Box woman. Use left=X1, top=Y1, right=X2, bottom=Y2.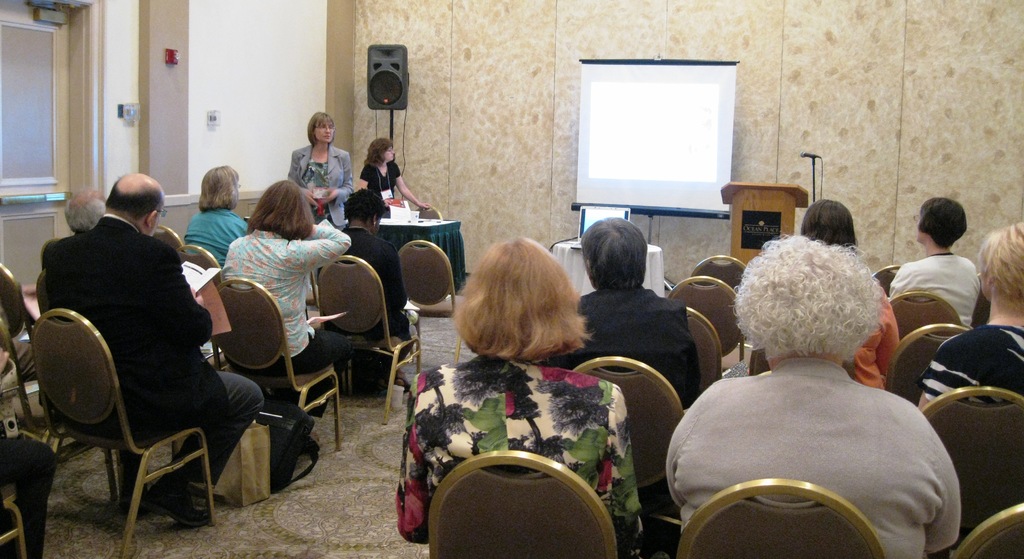
left=219, top=176, right=354, bottom=369.
